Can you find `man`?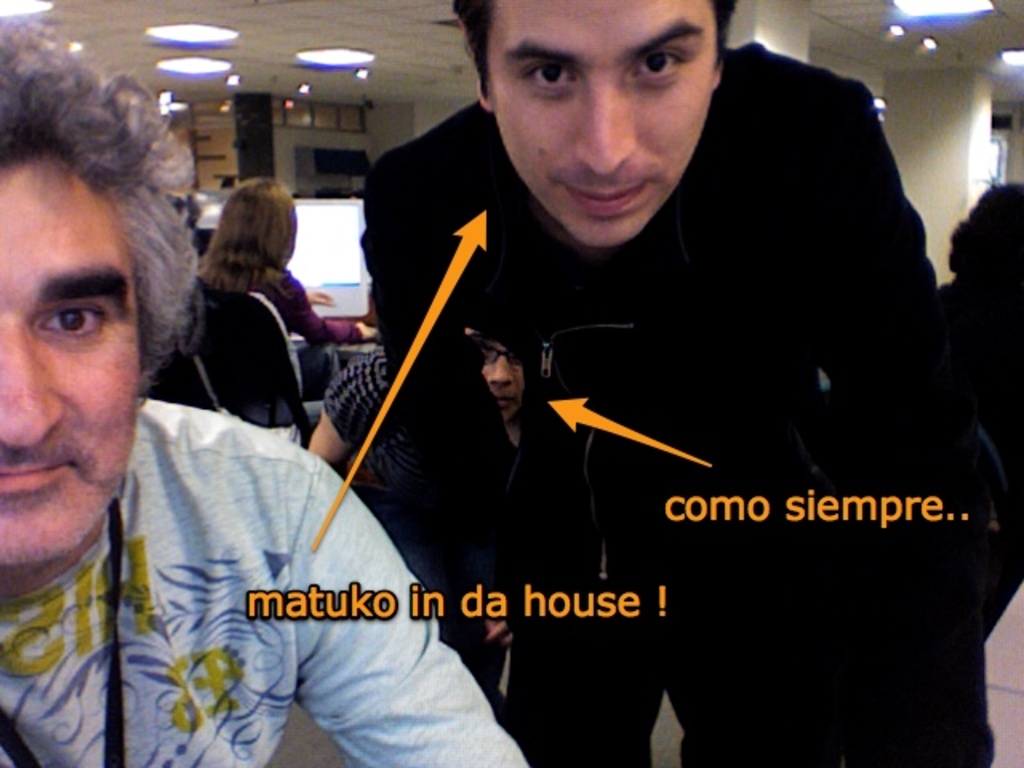
Yes, bounding box: detection(342, 0, 1005, 766).
